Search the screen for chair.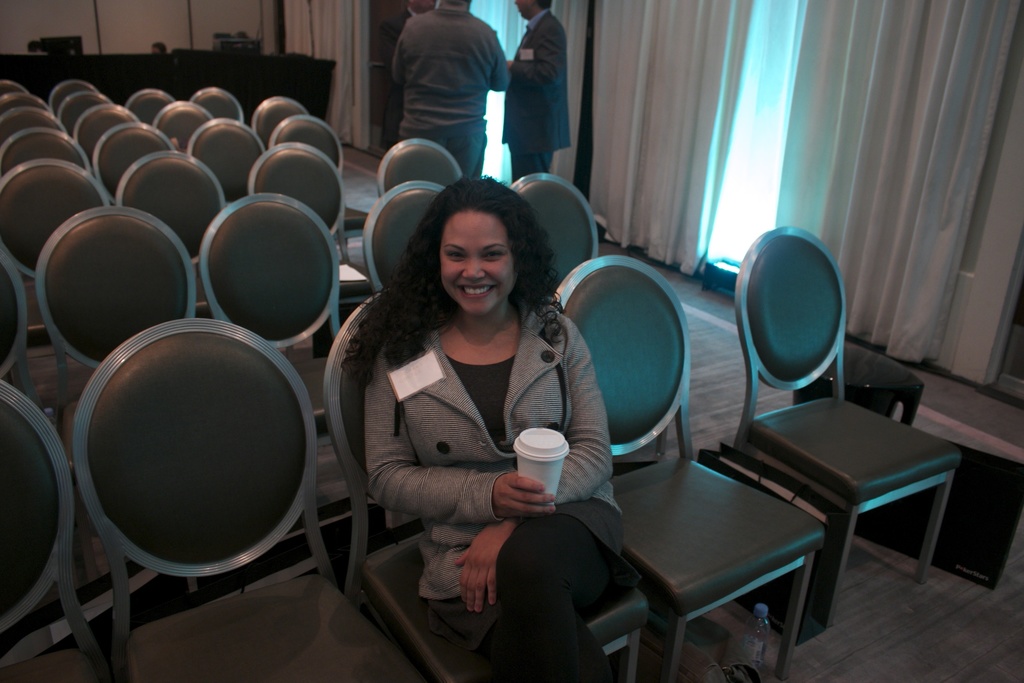
Found at [left=0, top=158, right=111, bottom=375].
